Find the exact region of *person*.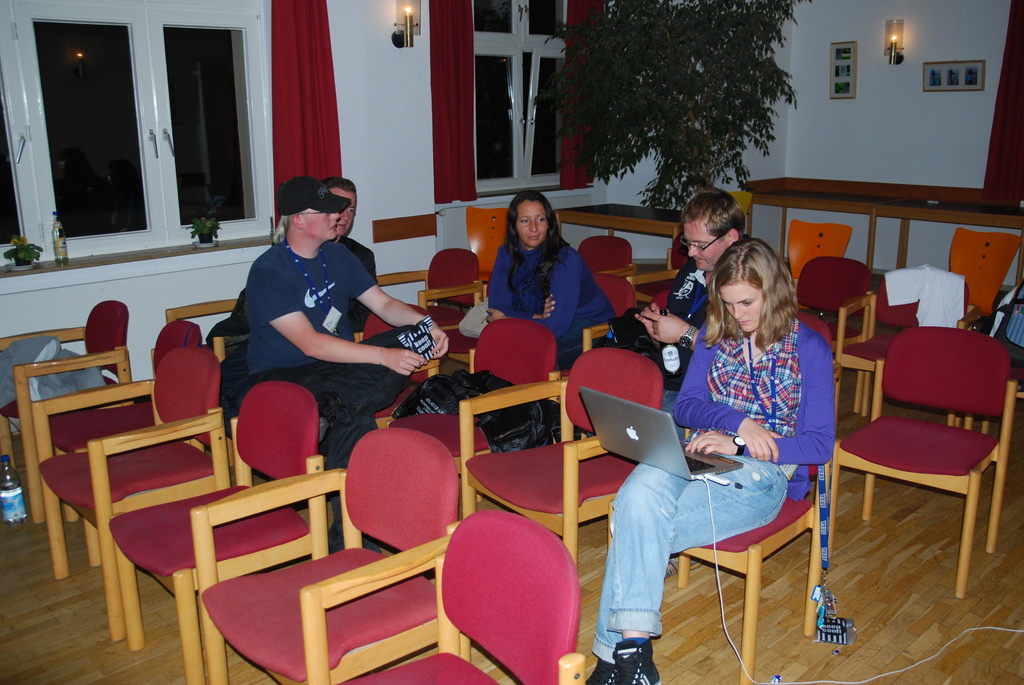
Exact region: 216:168:428:505.
